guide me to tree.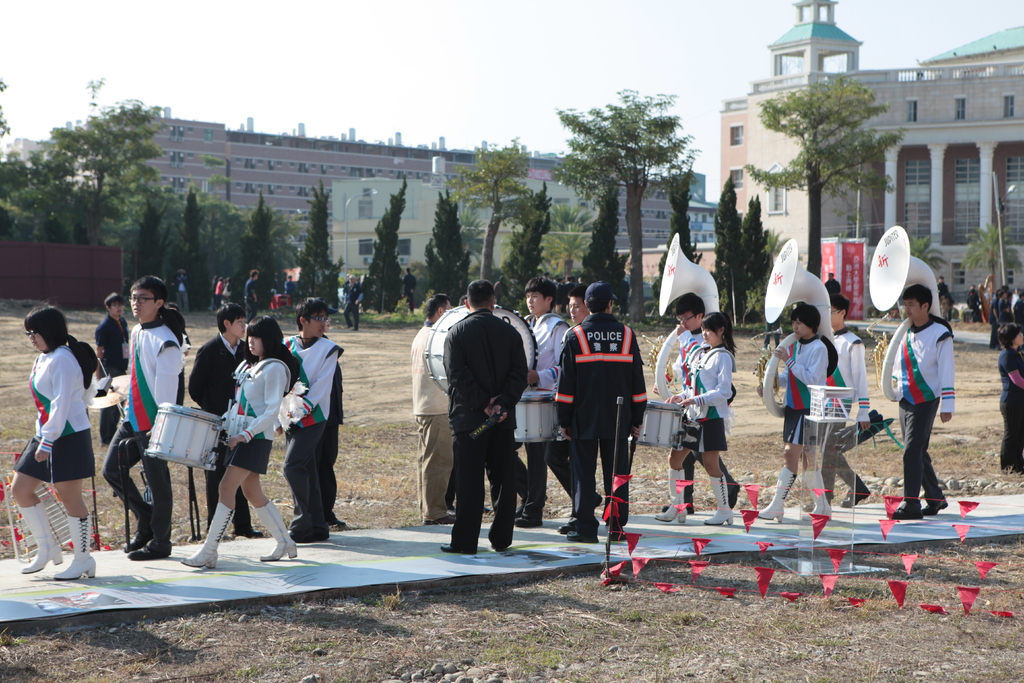
Guidance: 745:72:905:290.
